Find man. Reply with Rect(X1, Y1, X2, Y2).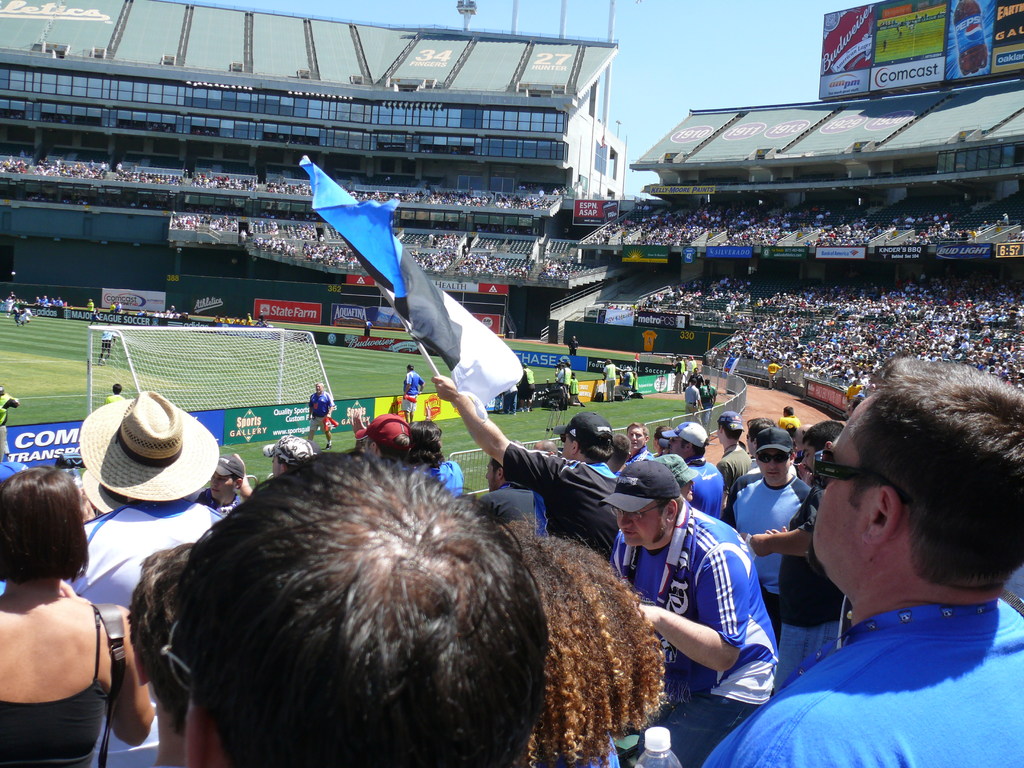
Rect(257, 437, 311, 477).
